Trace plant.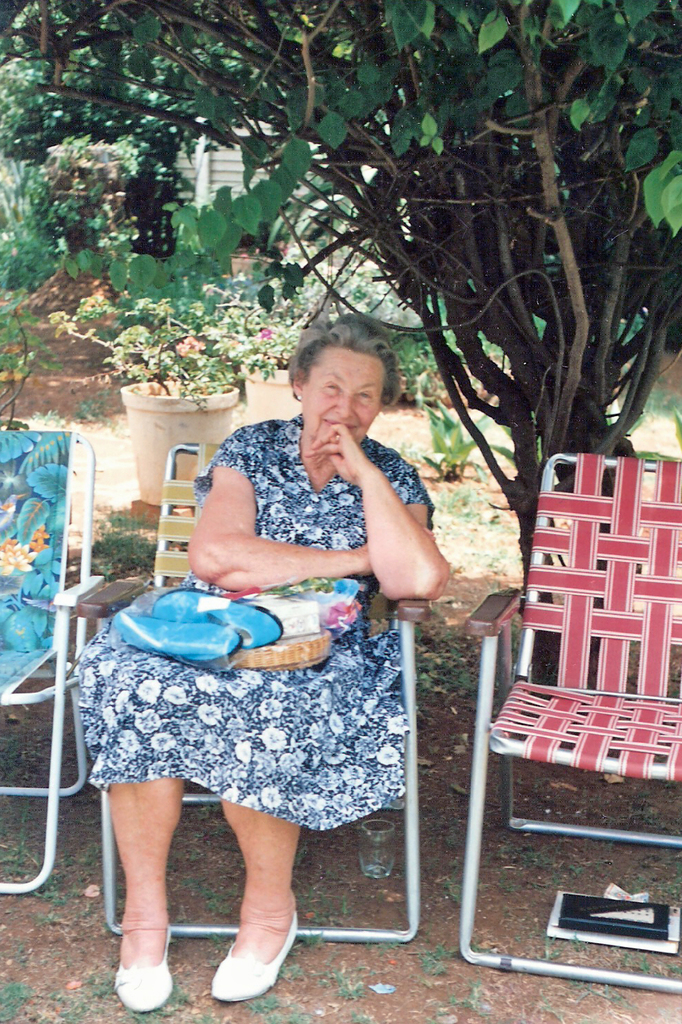
Traced to left=405, top=356, right=524, bottom=482.
